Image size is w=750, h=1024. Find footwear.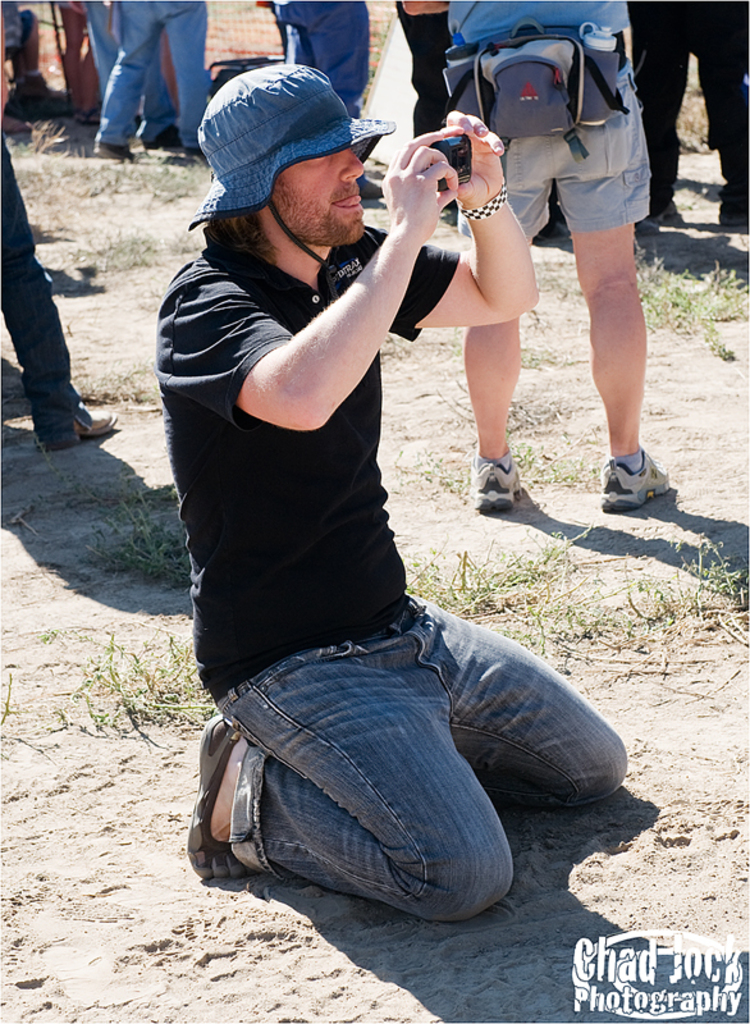
(471,454,525,508).
